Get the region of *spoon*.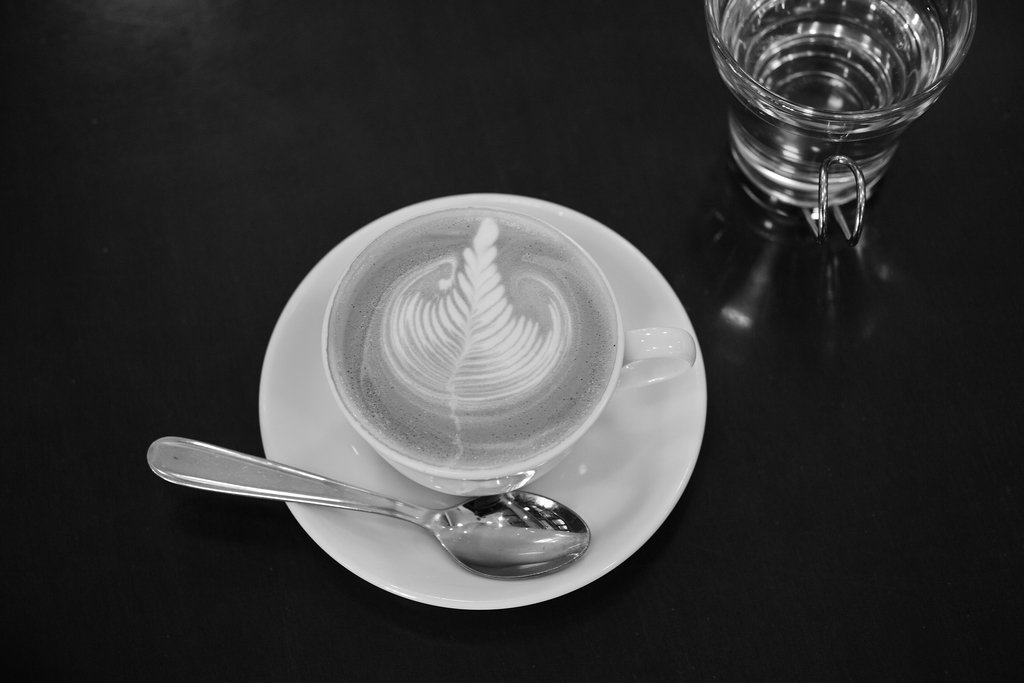
[left=144, top=433, right=591, bottom=583].
